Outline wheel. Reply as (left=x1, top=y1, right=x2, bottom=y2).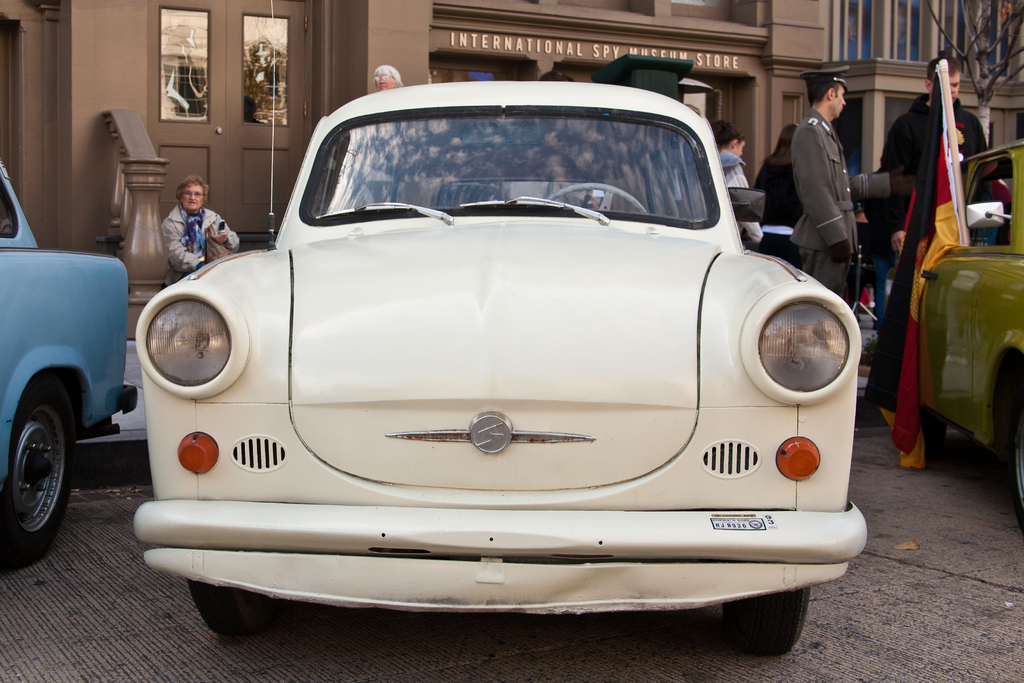
(left=186, top=579, right=280, bottom=633).
